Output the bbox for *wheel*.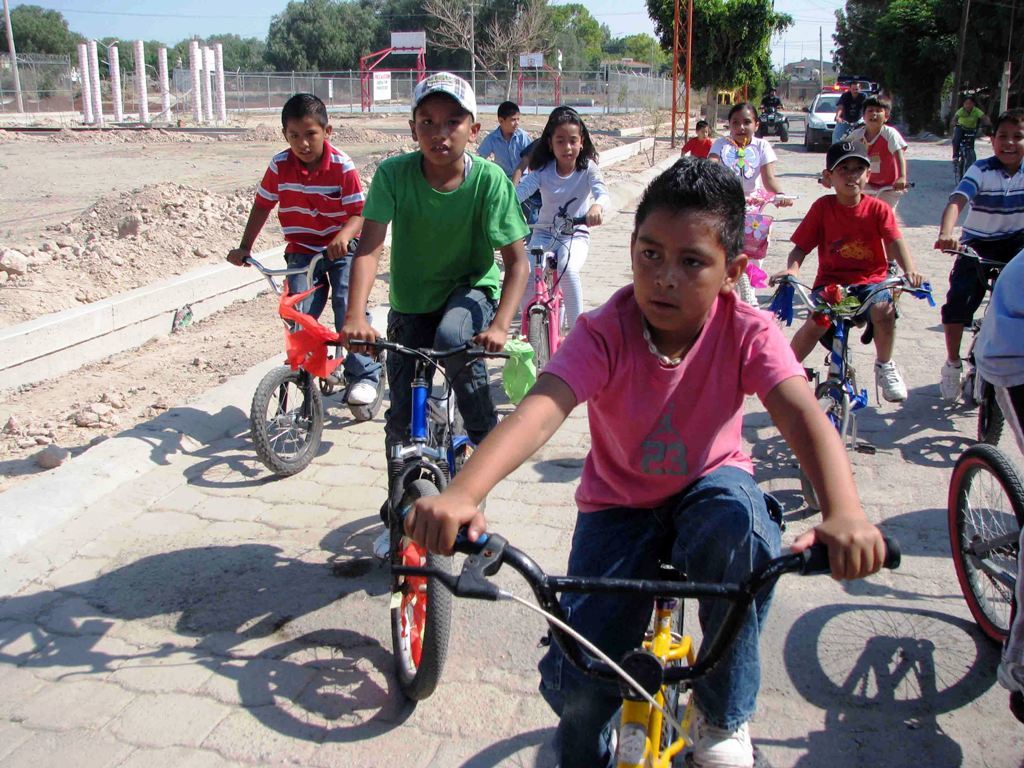
bbox=(393, 478, 455, 696).
